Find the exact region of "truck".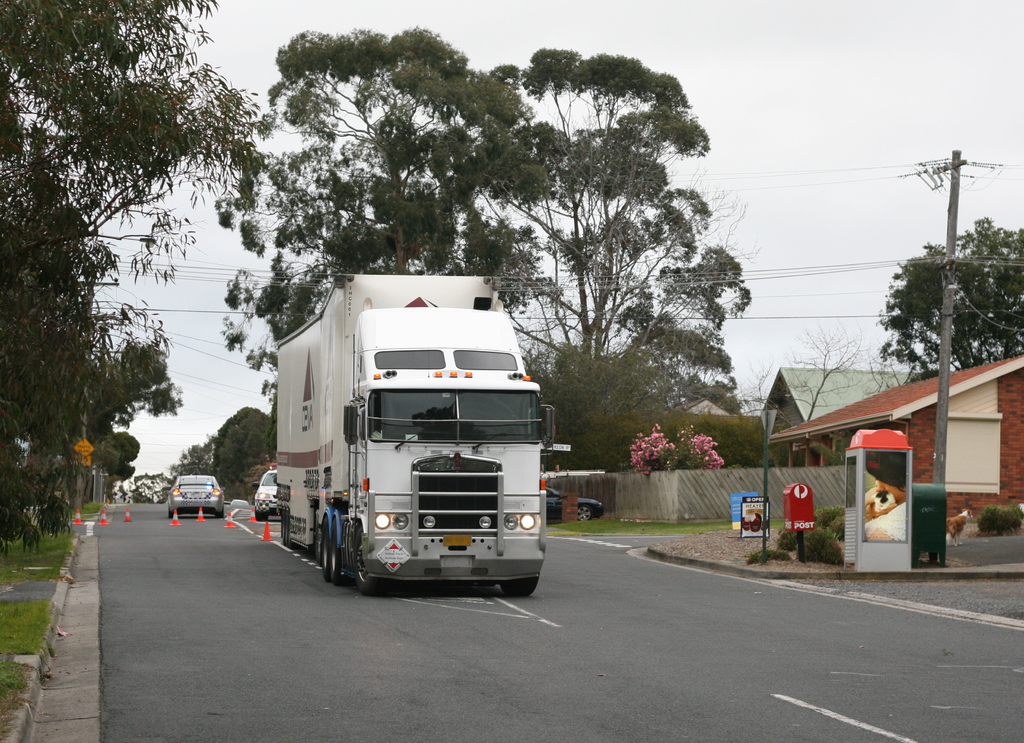
Exact region: locate(269, 269, 554, 600).
